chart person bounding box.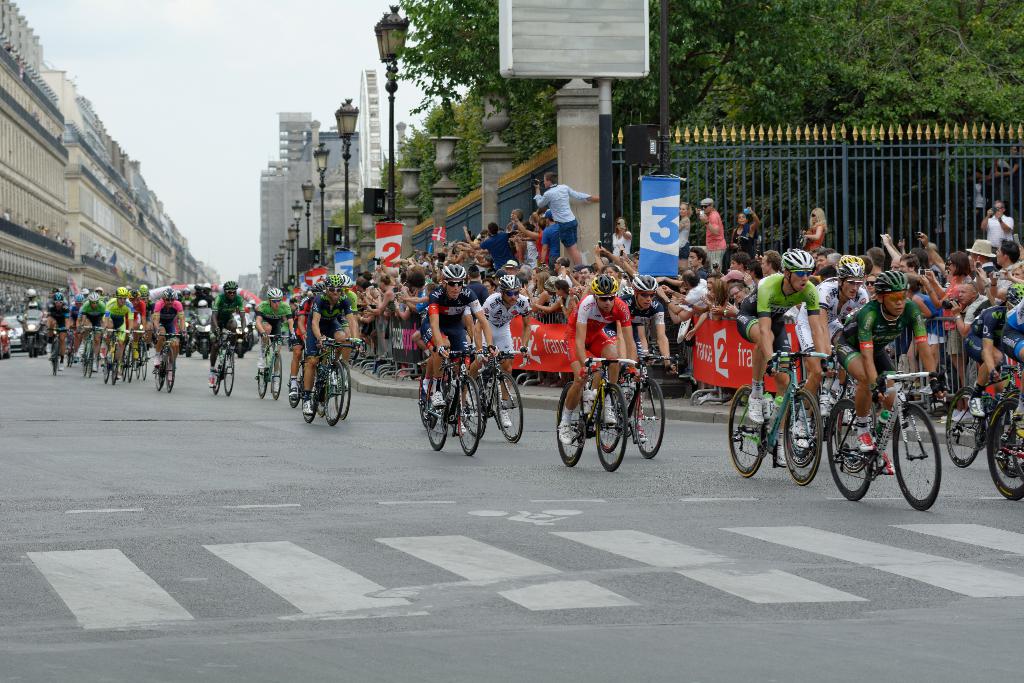
Charted: (999, 147, 1023, 211).
